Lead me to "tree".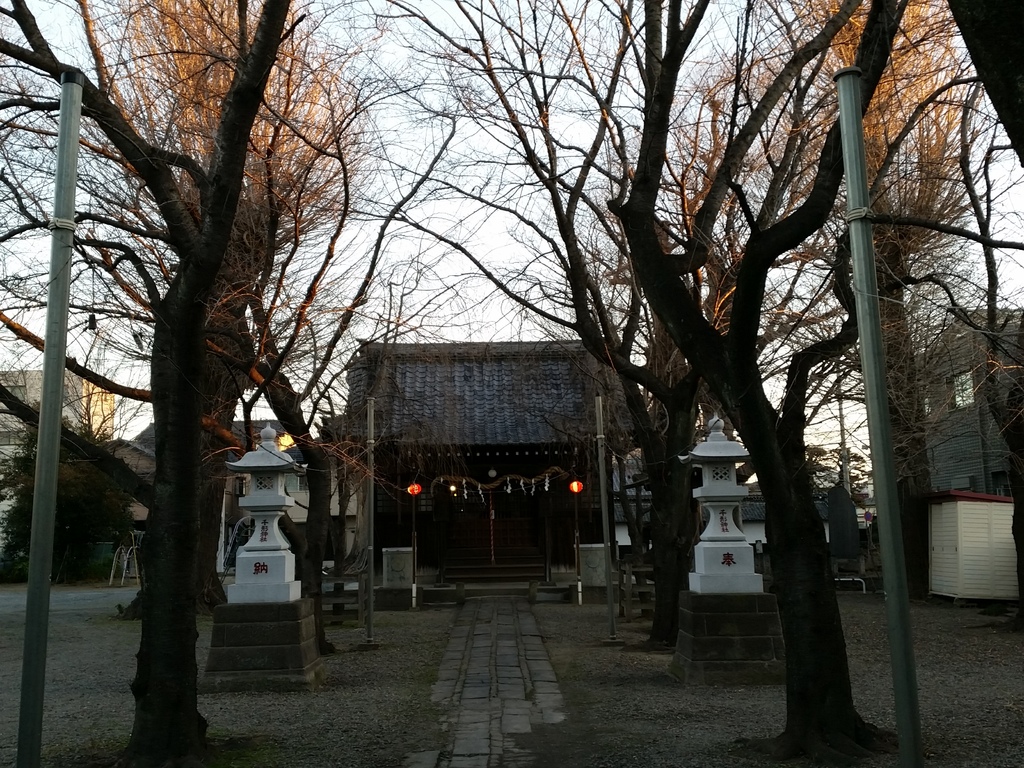
Lead to l=0, t=403, r=138, b=589.
